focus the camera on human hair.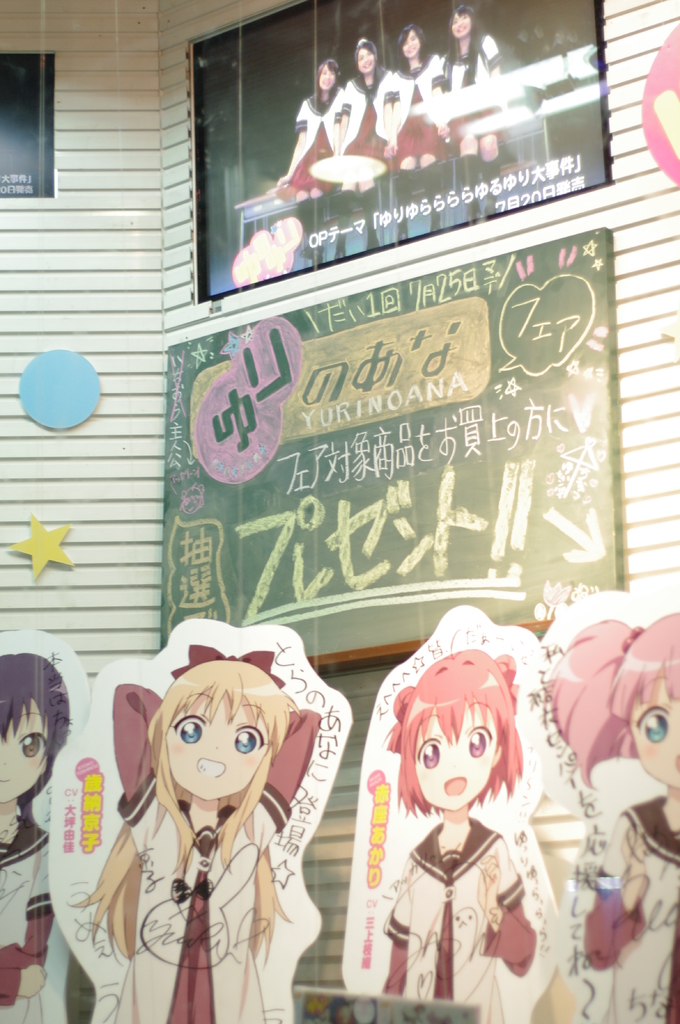
Focus region: 607/604/679/735.
